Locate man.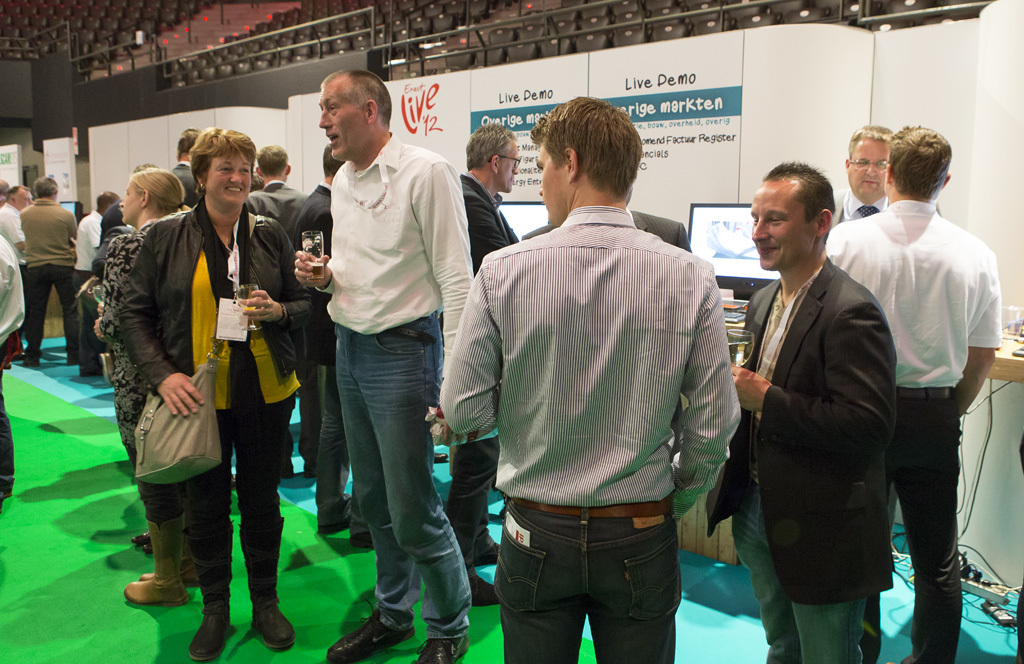
Bounding box: region(244, 142, 323, 479).
